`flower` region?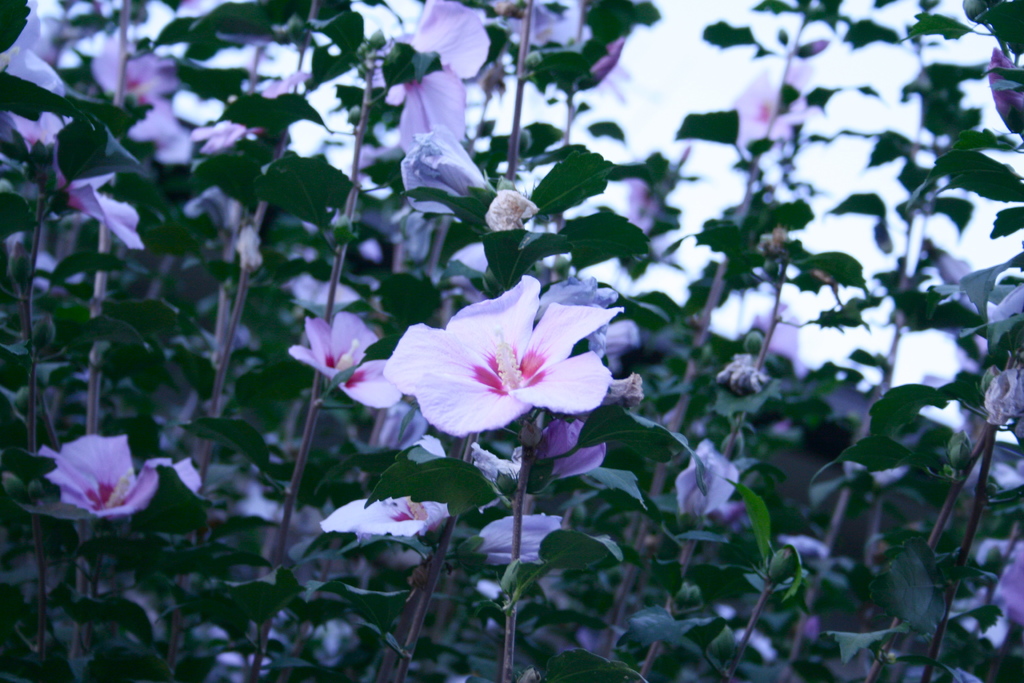
[left=359, top=281, right=636, bottom=452]
